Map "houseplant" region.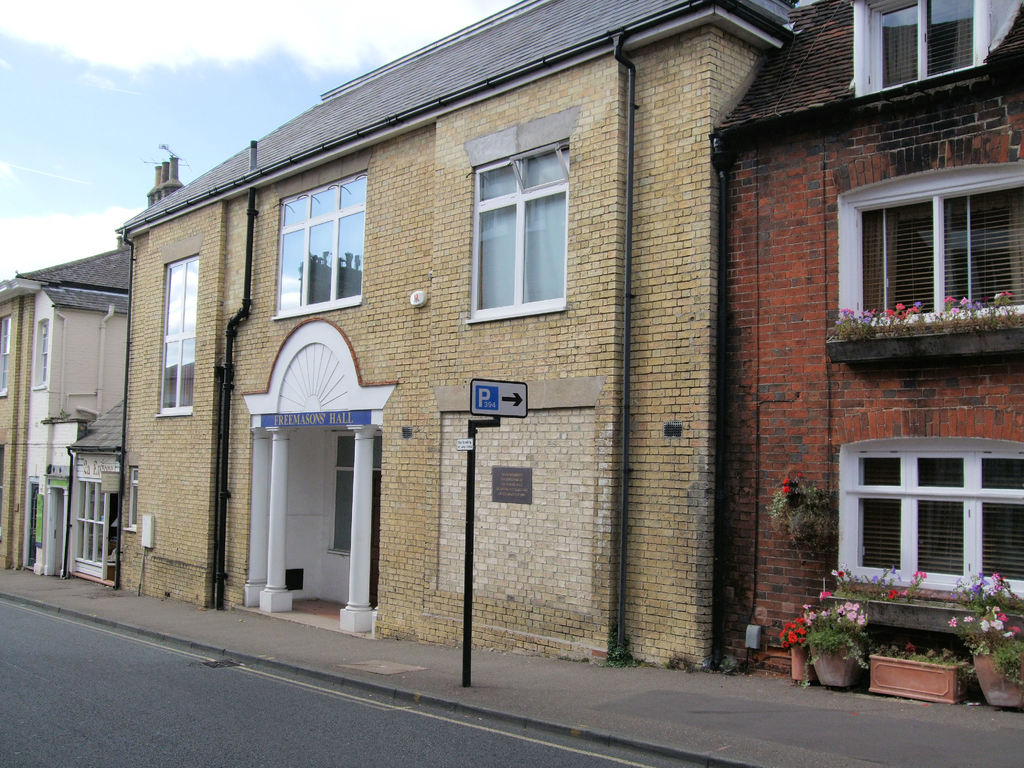
Mapped to [764, 472, 840, 545].
